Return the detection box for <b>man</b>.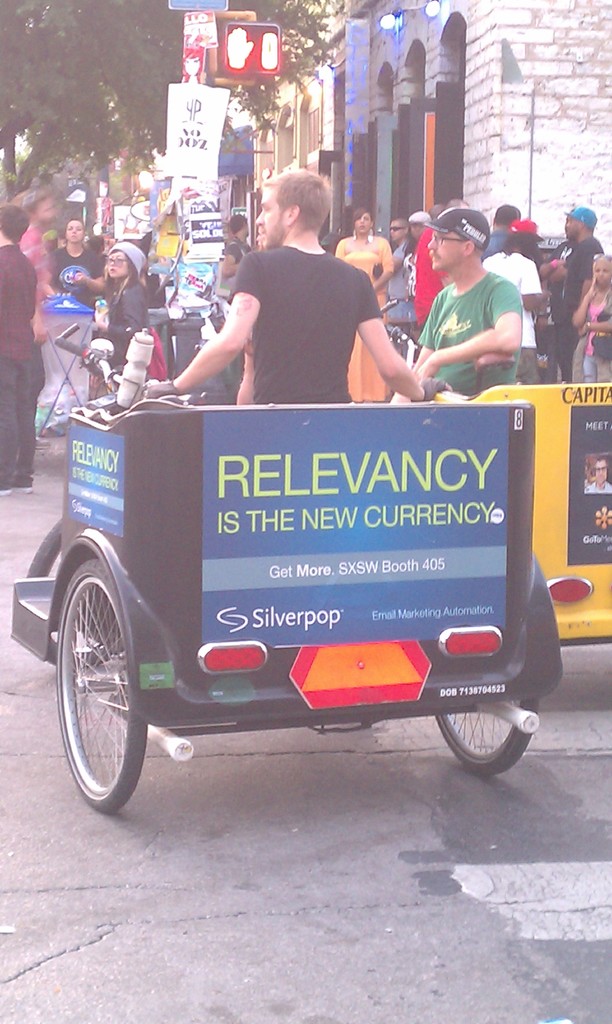
[left=141, top=169, right=452, bottom=405].
